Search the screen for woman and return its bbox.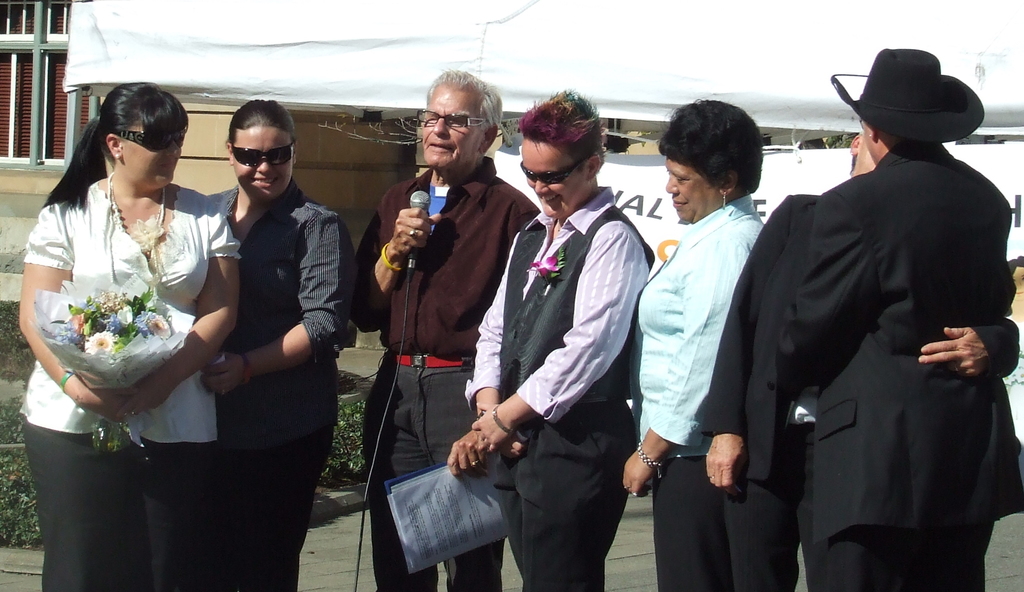
Found: [left=202, top=95, right=355, bottom=591].
